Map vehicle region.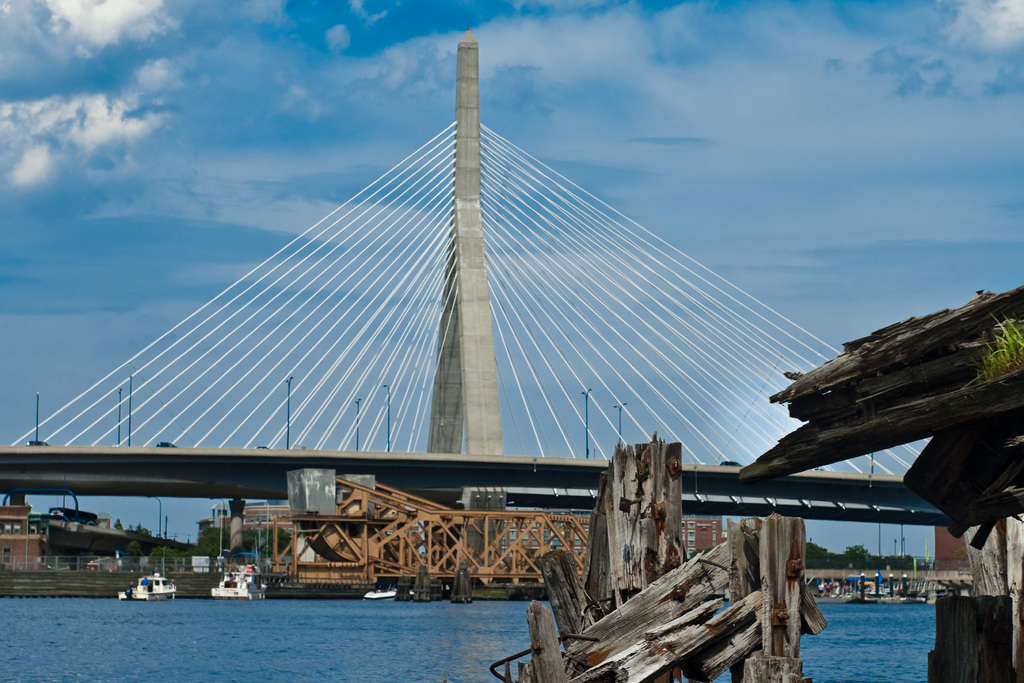
Mapped to 116, 570, 177, 601.
